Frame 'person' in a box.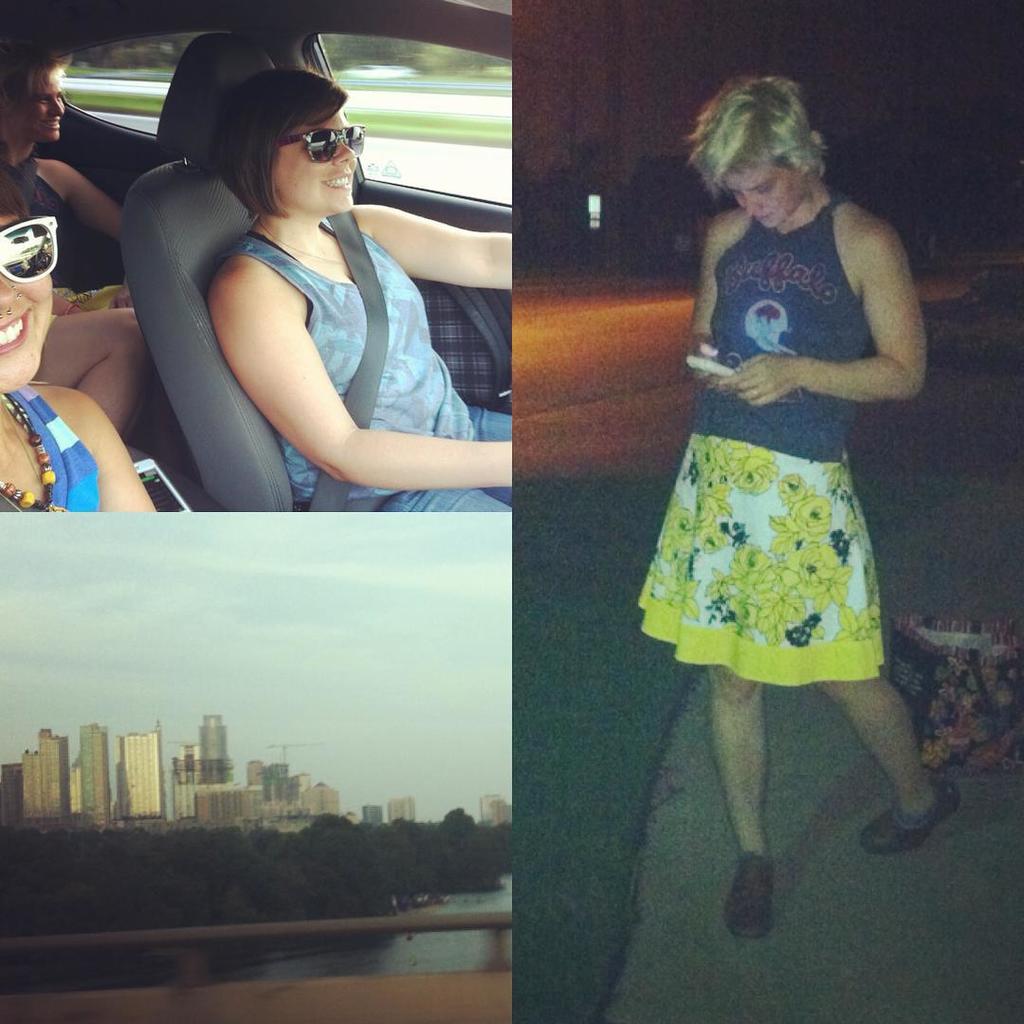
select_region(0, 175, 152, 529).
